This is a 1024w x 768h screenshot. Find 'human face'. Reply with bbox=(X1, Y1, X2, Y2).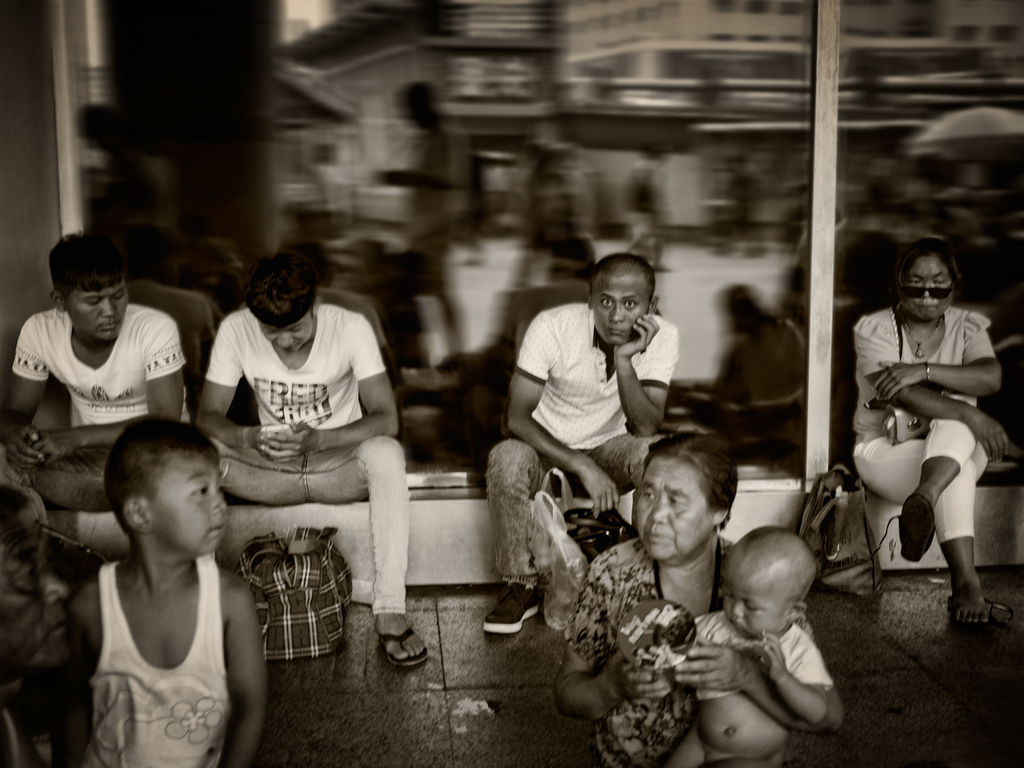
bbox=(65, 281, 130, 342).
